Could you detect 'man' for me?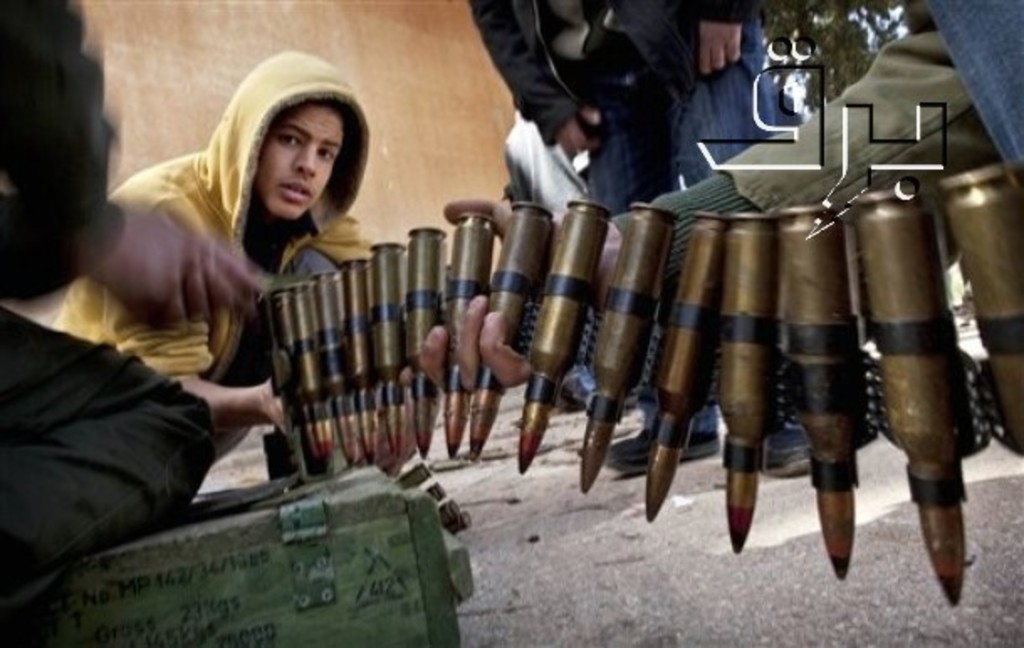
Detection result: locate(0, 0, 289, 626).
